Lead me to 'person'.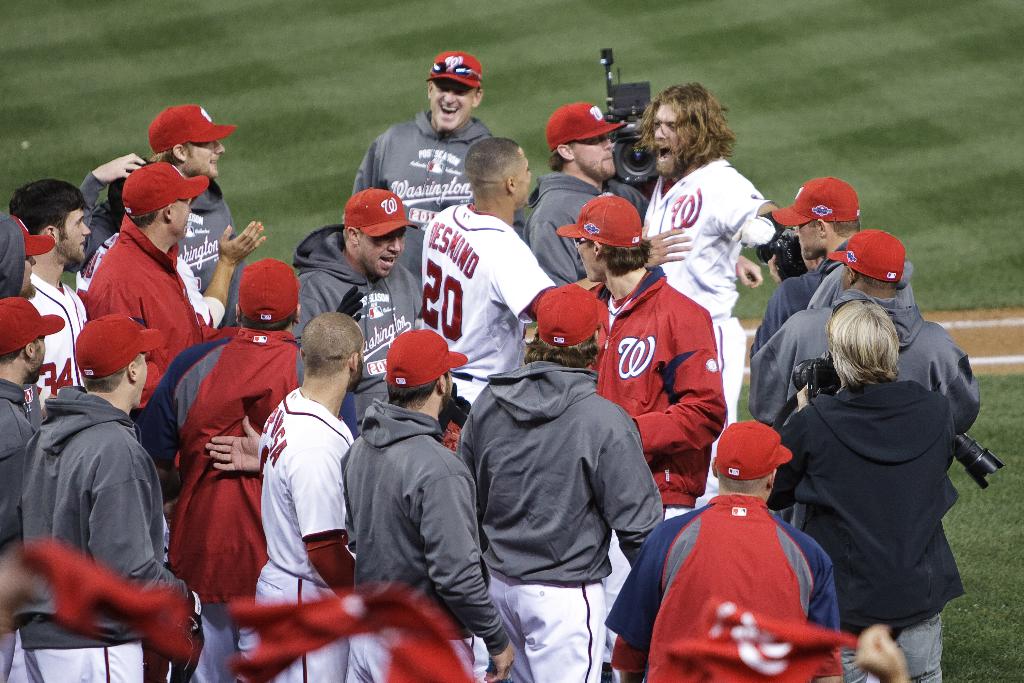
Lead to <box>0,286,53,682</box>.
